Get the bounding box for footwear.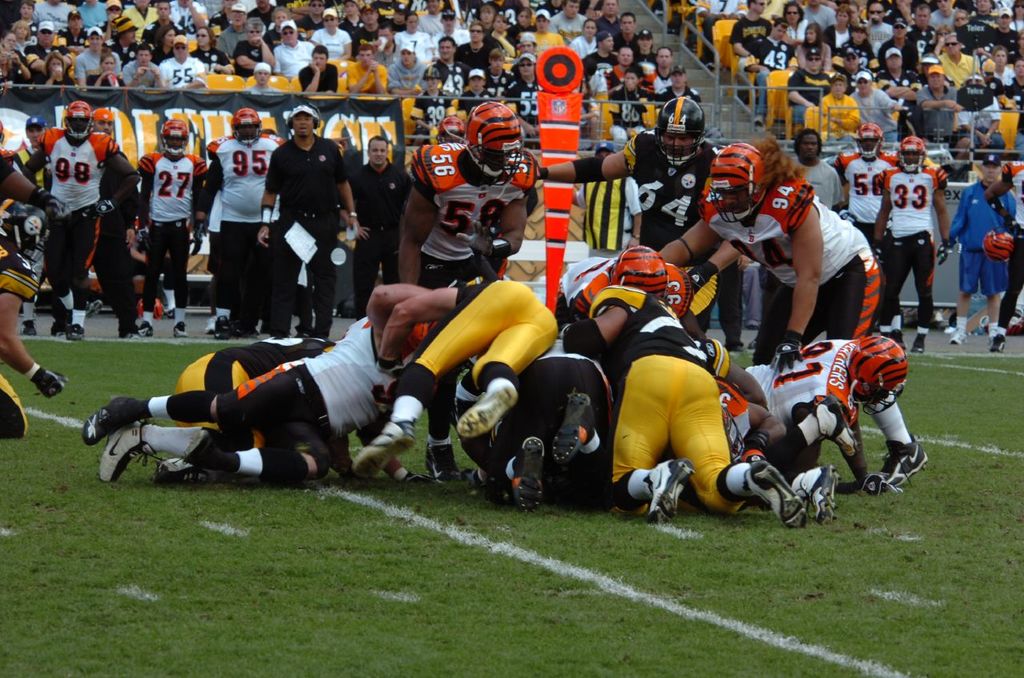
BBox(159, 456, 211, 486).
